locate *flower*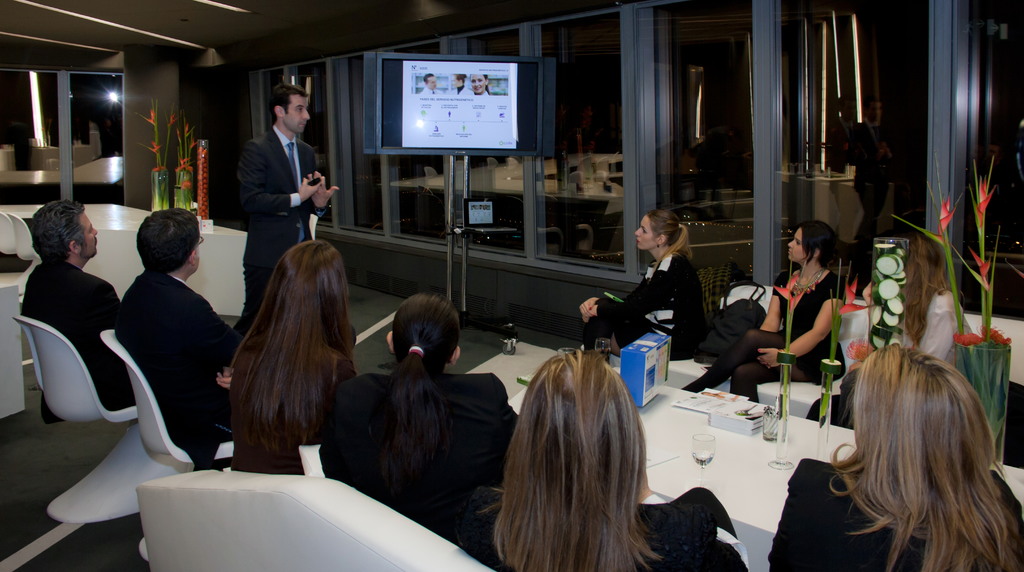
detection(934, 202, 952, 234)
